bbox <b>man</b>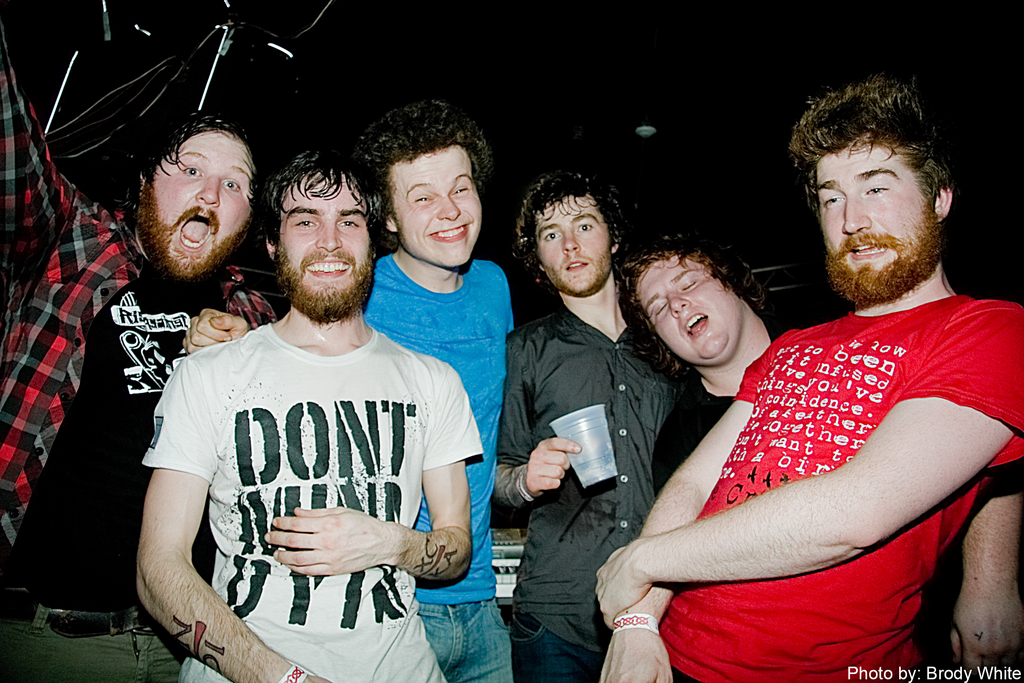
(x1=353, y1=97, x2=512, y2=682)
